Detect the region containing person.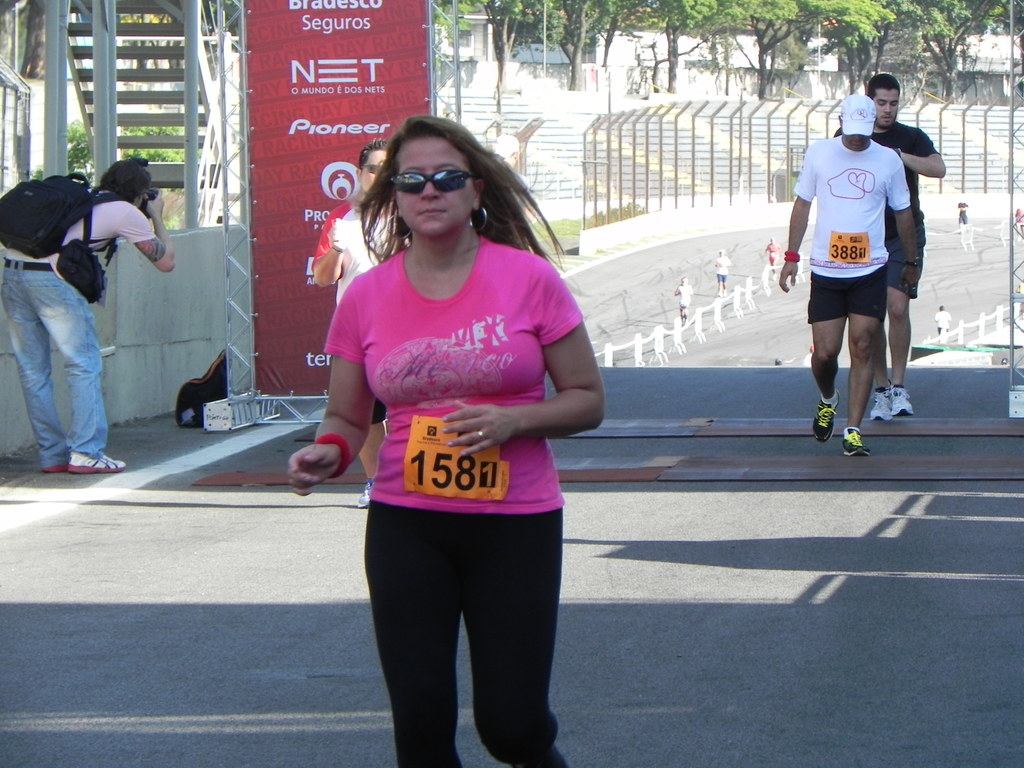
[left=780, top=94, right=923, bottom=461].
